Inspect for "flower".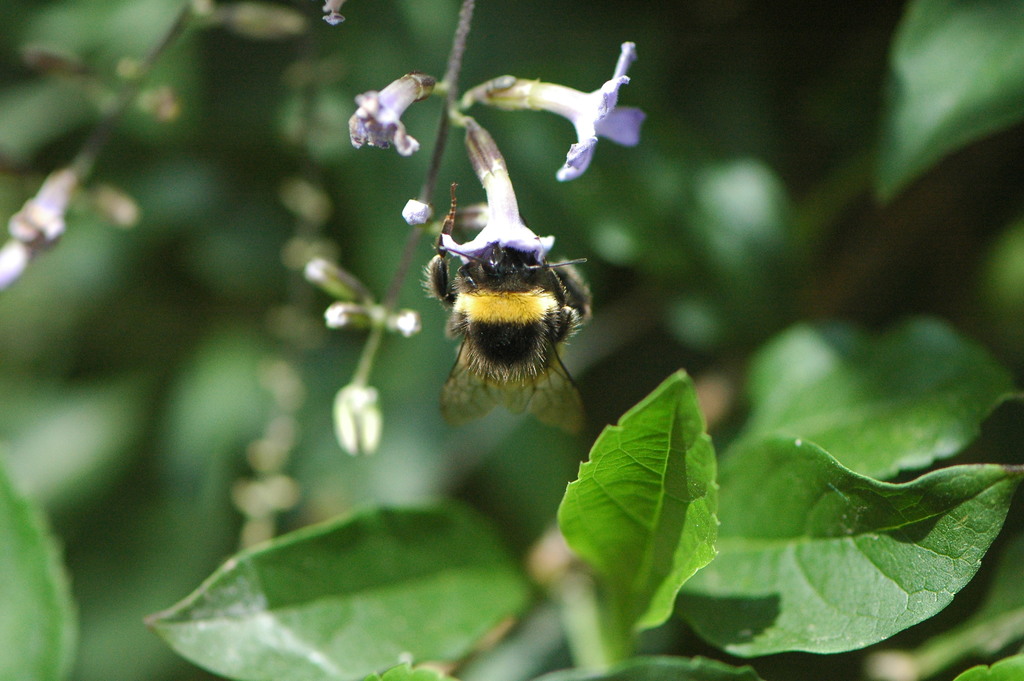
Inspection: [341,63,431,154].
